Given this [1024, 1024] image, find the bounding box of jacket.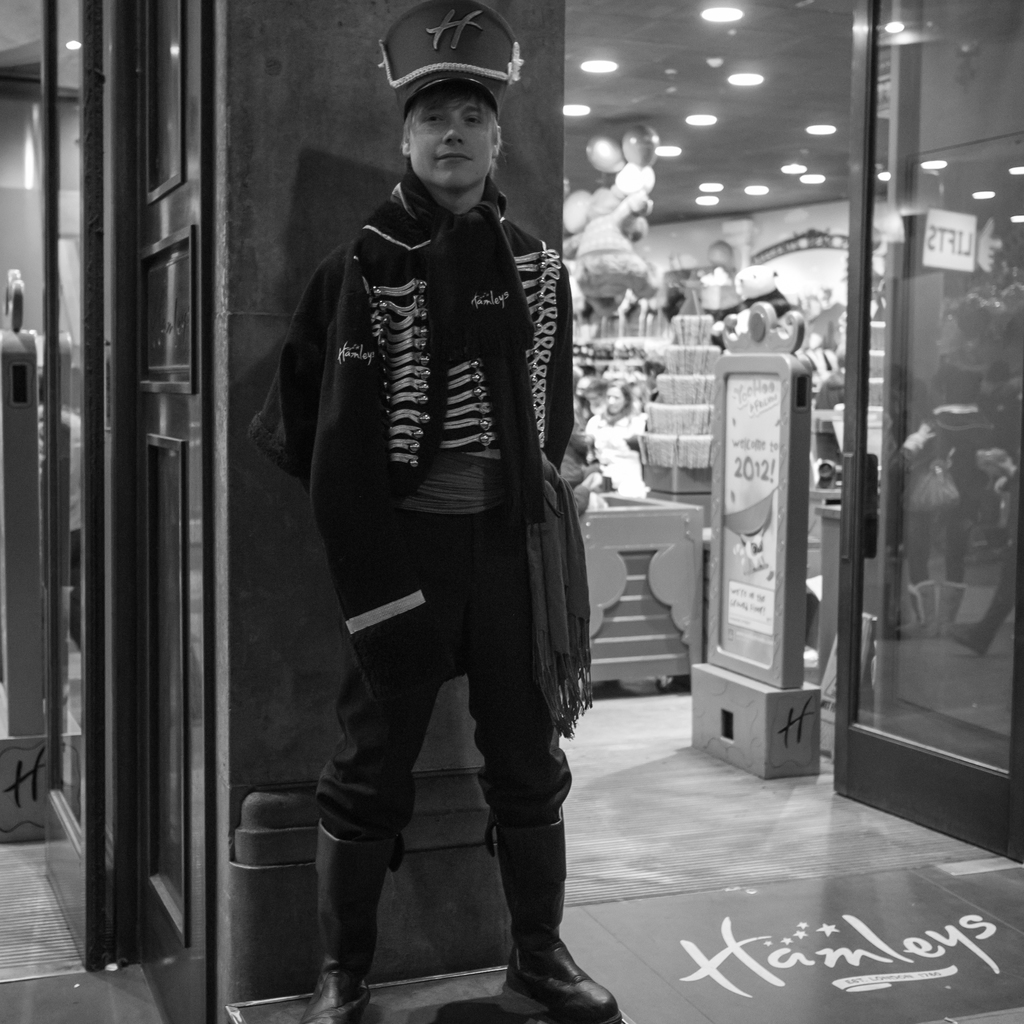
269 191 570 635.
